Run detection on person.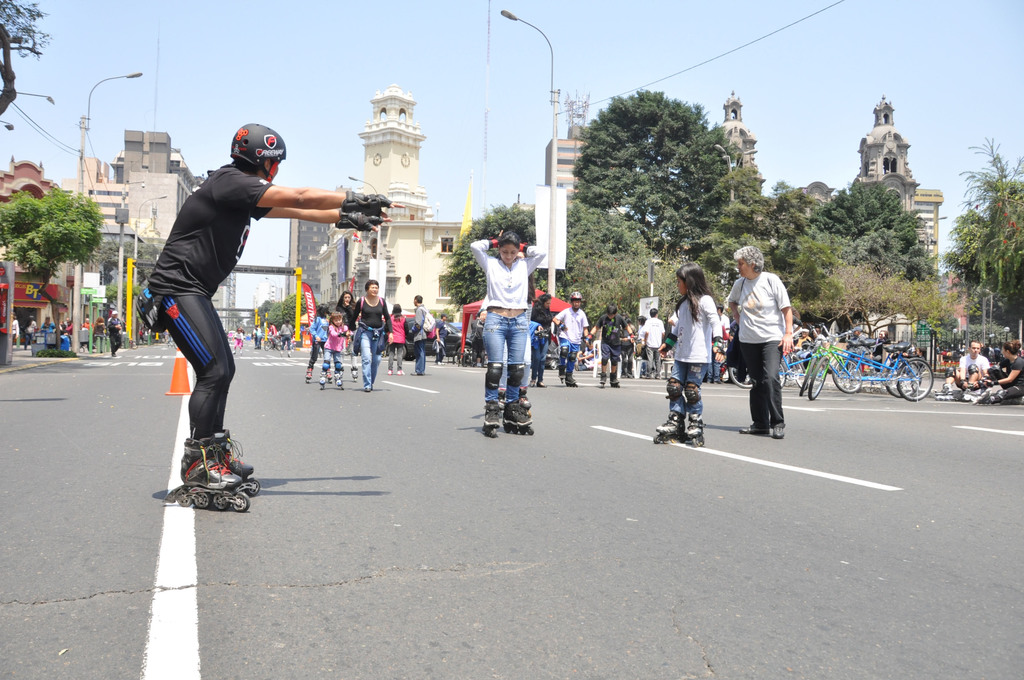
Result: [x1=551, y1=291, x2=588, y2=385].
